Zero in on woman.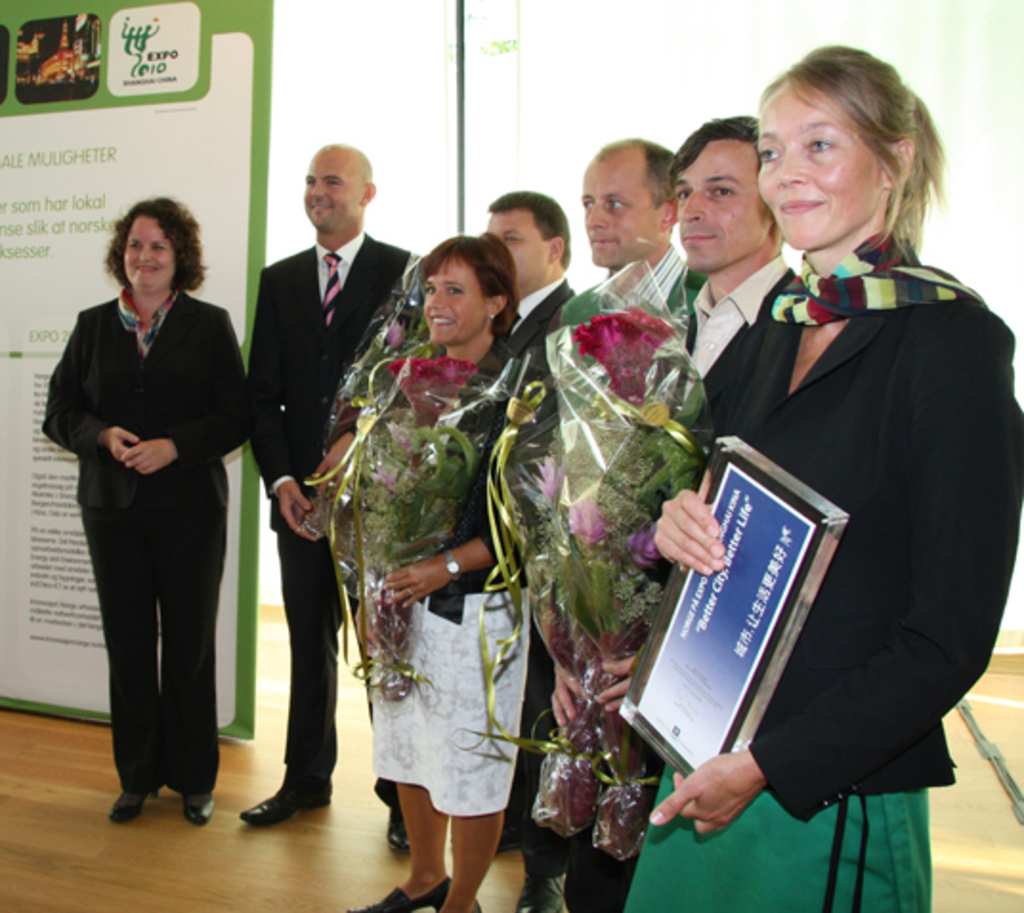
Zeroed in: [40,193,248,825].
